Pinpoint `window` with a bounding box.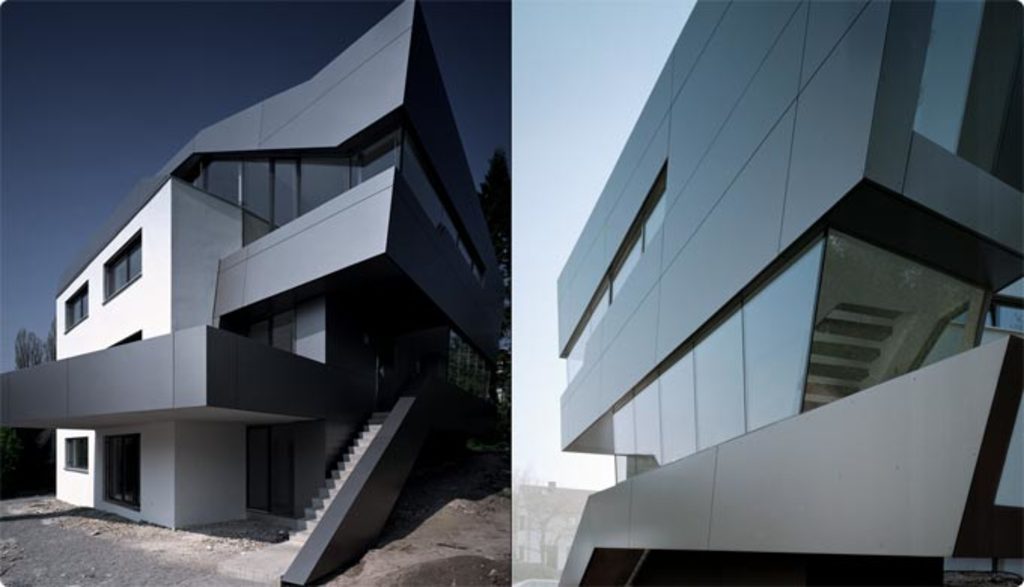
x1=101 y1=230 x2=140 y2=303.
